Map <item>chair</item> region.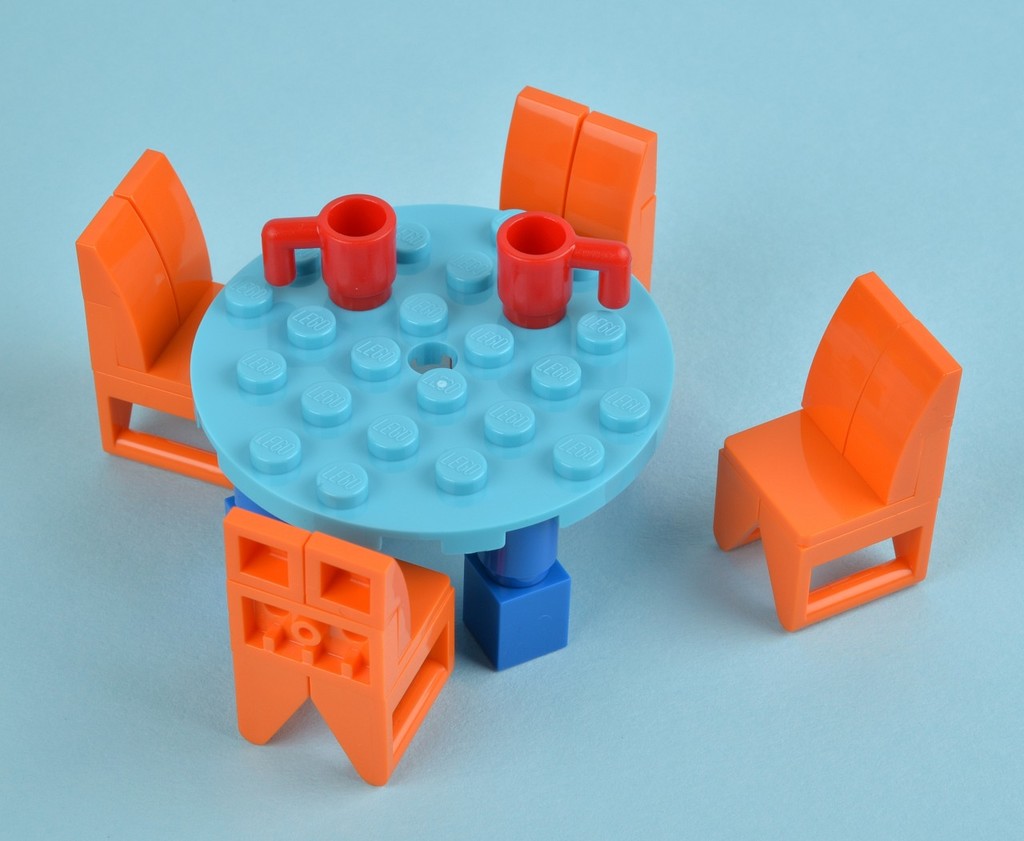
Mapped to bbox=(223, 507, 456, 781).
